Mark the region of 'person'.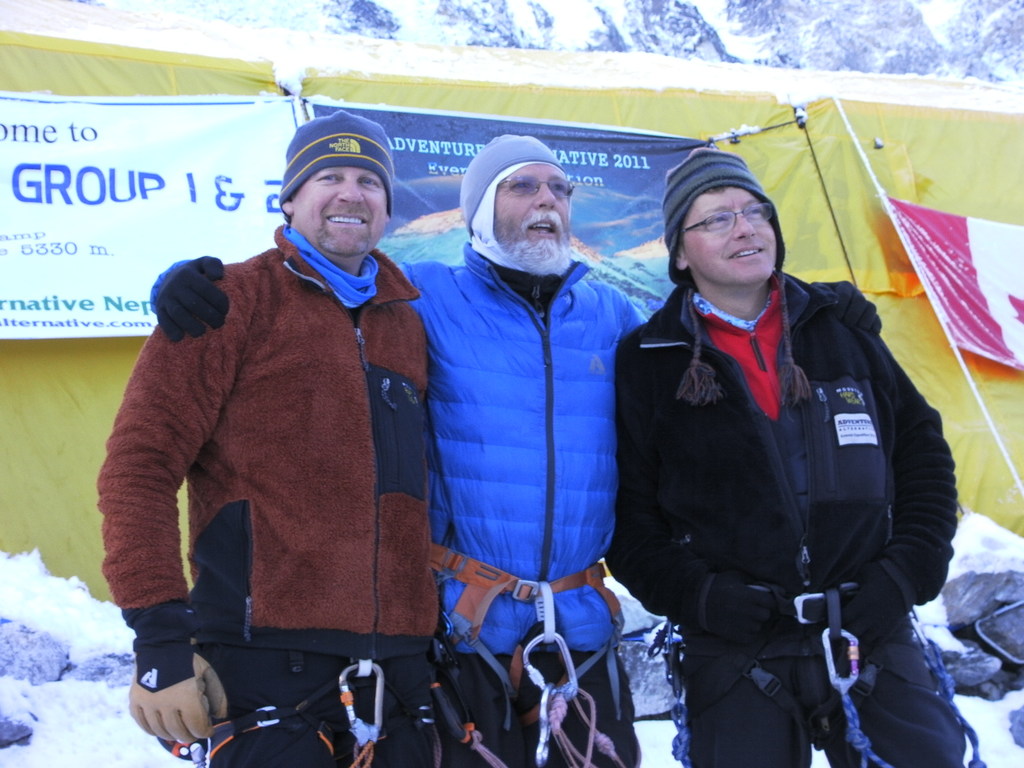
Region: {"left": 399, "top": 135, "right": 649, "bottom": 767}.
